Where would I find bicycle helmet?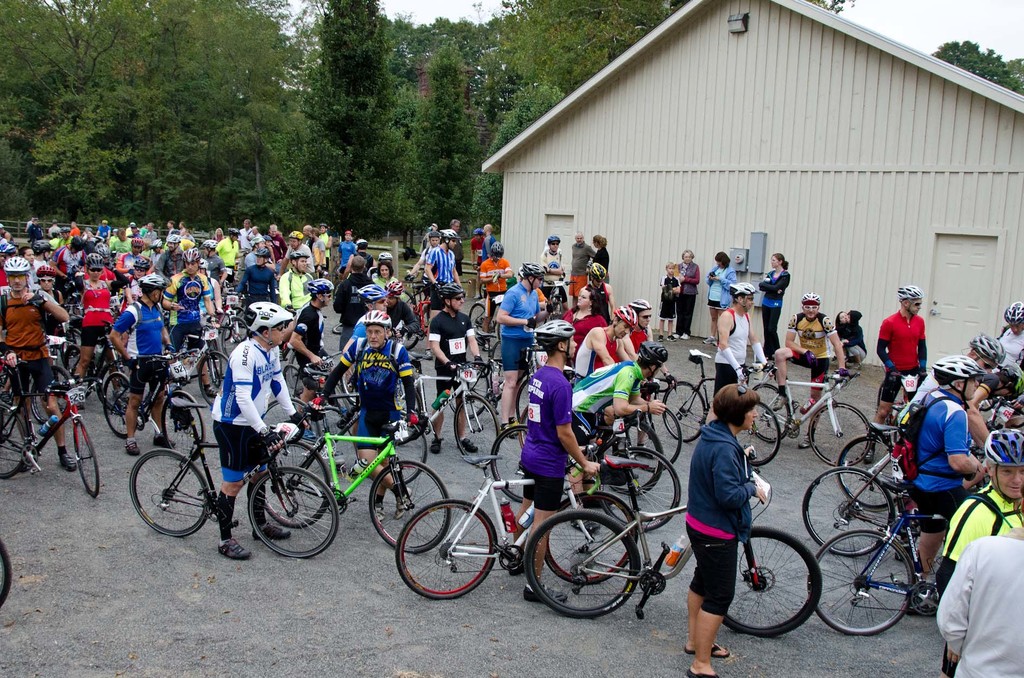
At <box>351,284,388,311</box>.
